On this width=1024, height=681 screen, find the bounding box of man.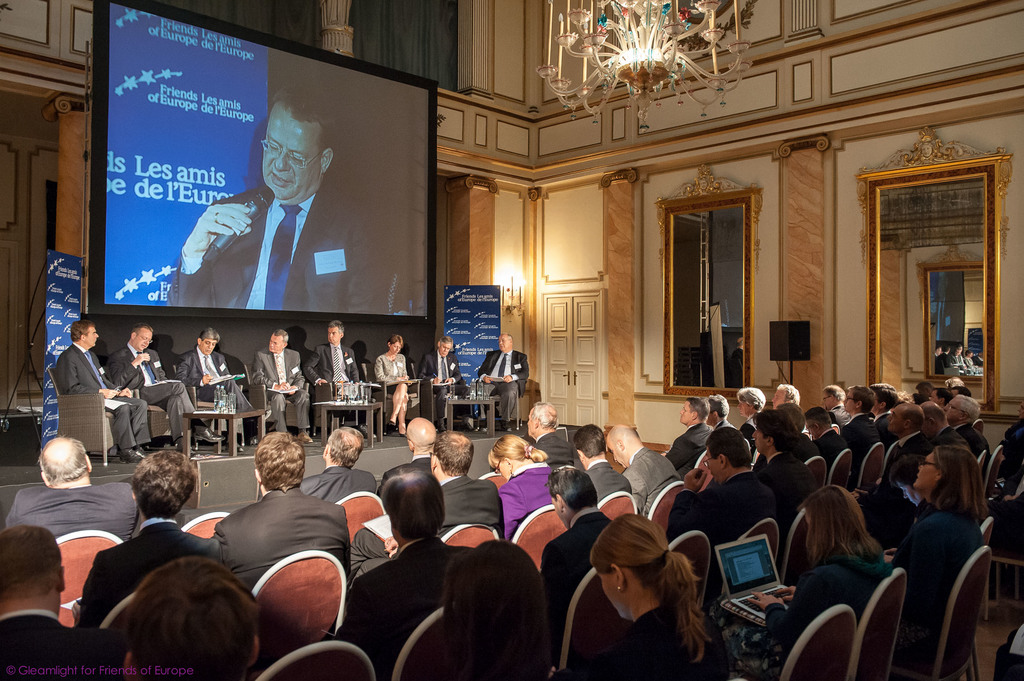
Bounding box: {"x1": 298, "y1": 426, "x2": 376, "y2": 508}.
